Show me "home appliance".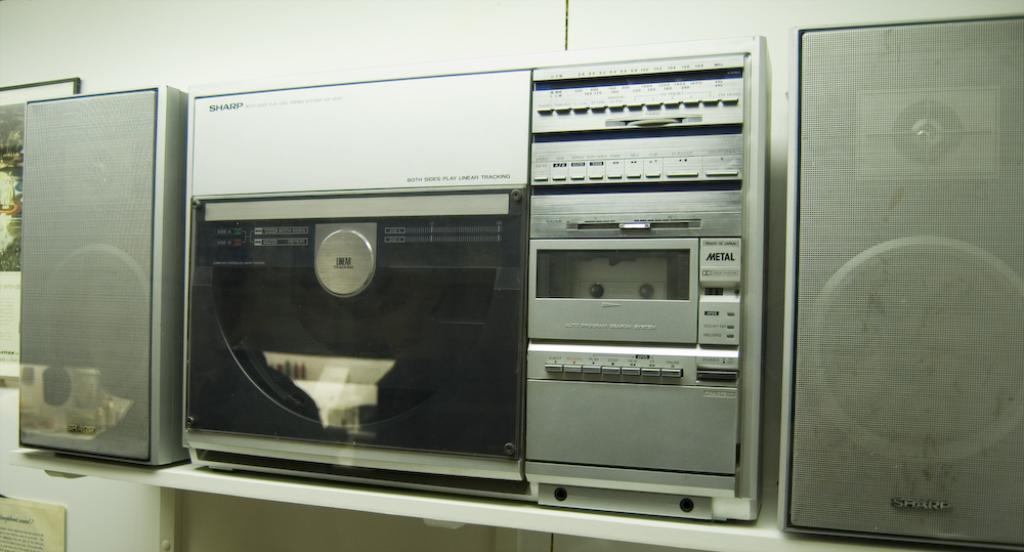
"home appliance" is here: 19, 11, 1023, 551.
